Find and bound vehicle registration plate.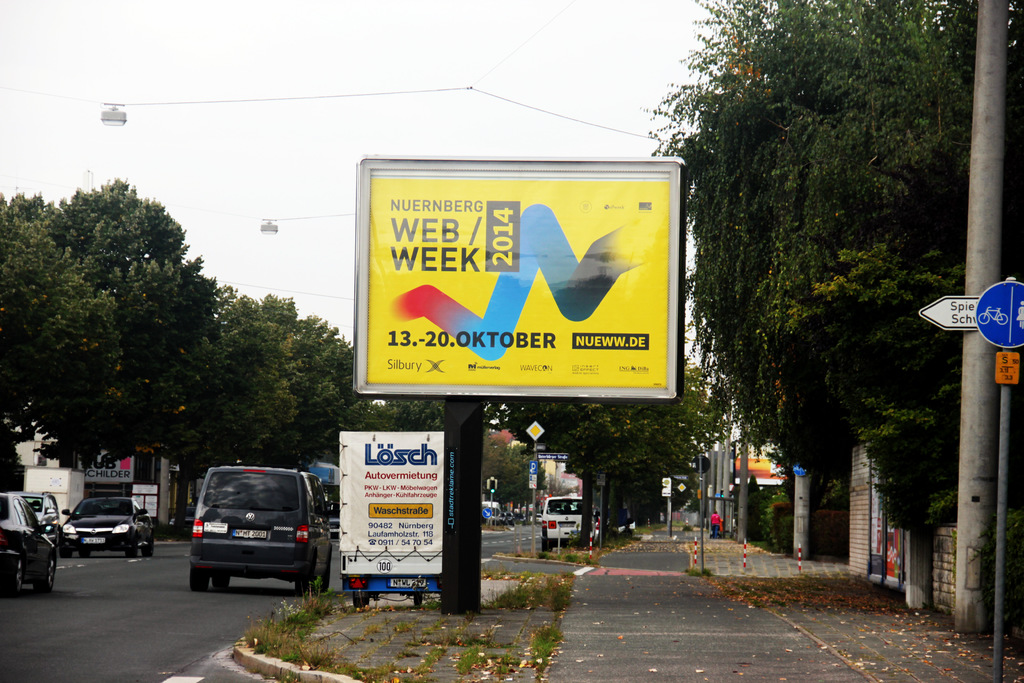
Bound: (230, 530, 266, 539).
